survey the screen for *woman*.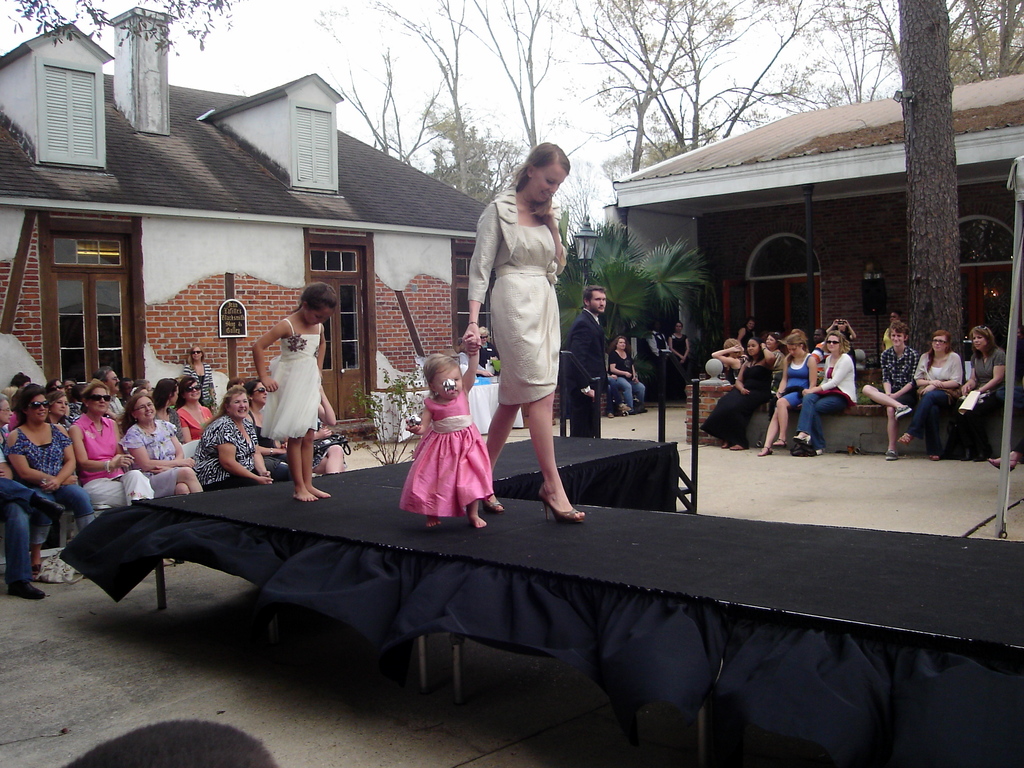
Survey found: select_region(10, 376, 106, 581).
